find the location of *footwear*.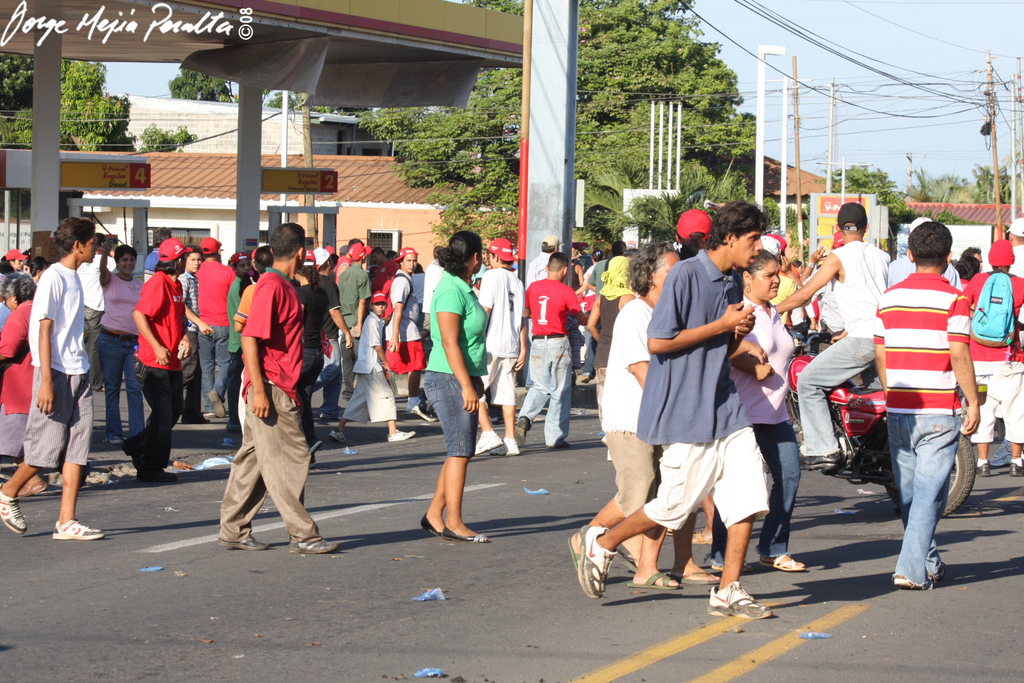
Location: <region>328, 430, 347, 444</region>.
